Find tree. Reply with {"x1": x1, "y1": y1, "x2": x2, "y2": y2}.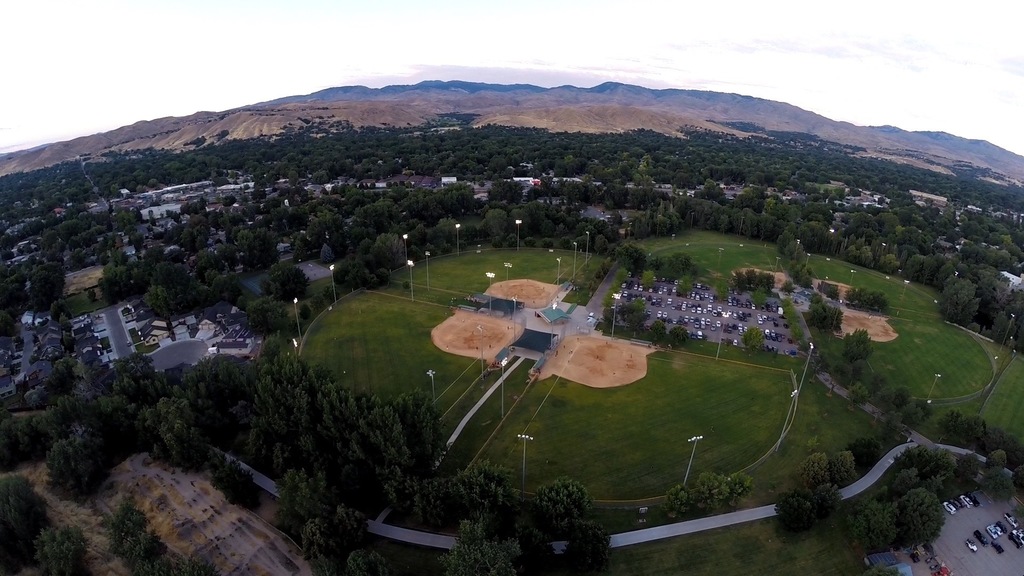
{"x1": 0, "y1": 464, "x2": 93, "y2": 575}.
